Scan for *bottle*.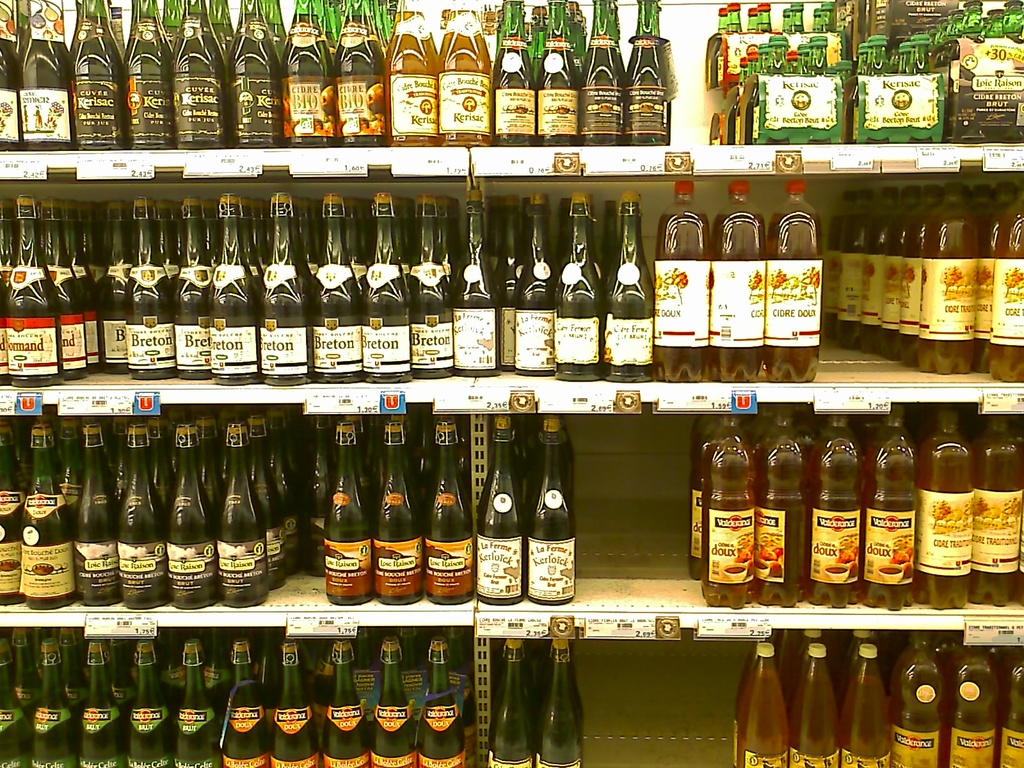
Scan result: bbox=(730, 636, 768, 767).
